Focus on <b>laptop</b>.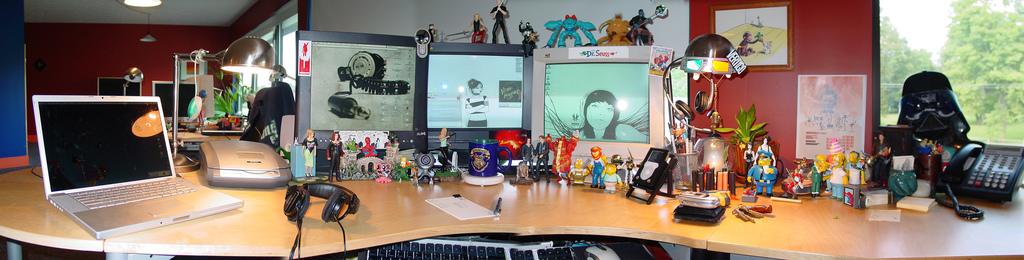
Focused at [40, 83, 232, 228].
